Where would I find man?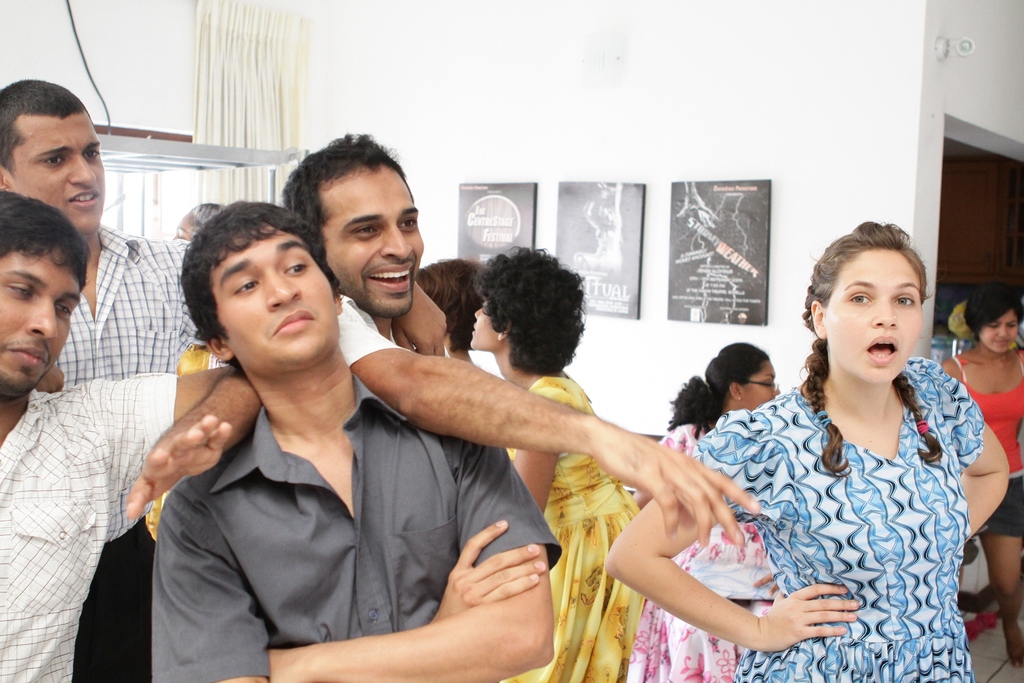
At BBox(283, 133, 761, 548).
